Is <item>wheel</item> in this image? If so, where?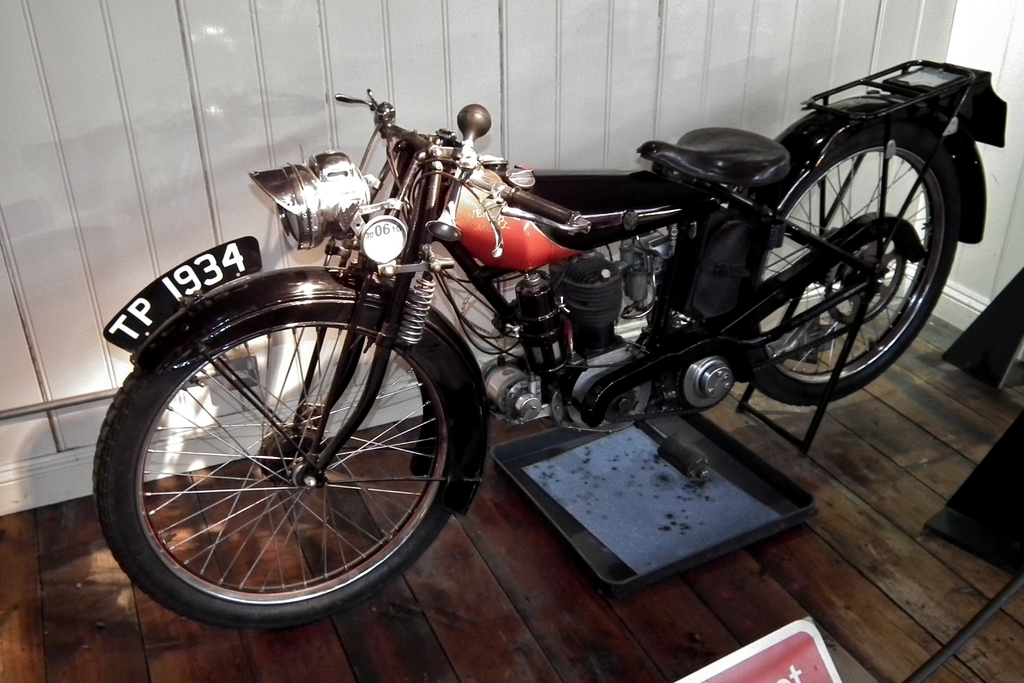
Yes, at [726,120,962,406].
